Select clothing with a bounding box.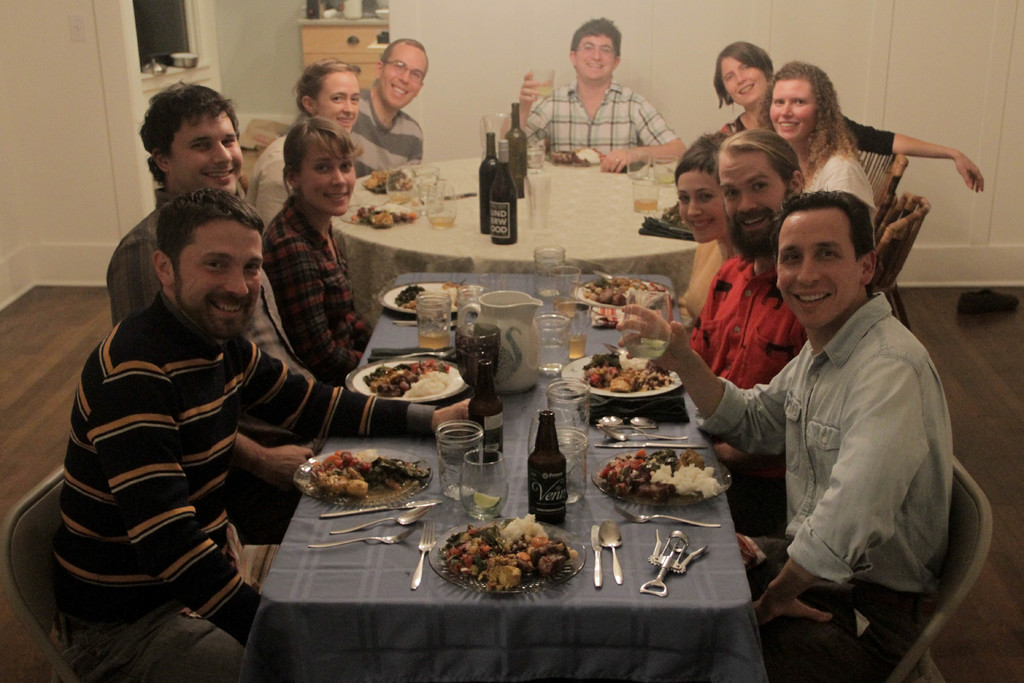
bbox=(111, 201, 320, 427).
